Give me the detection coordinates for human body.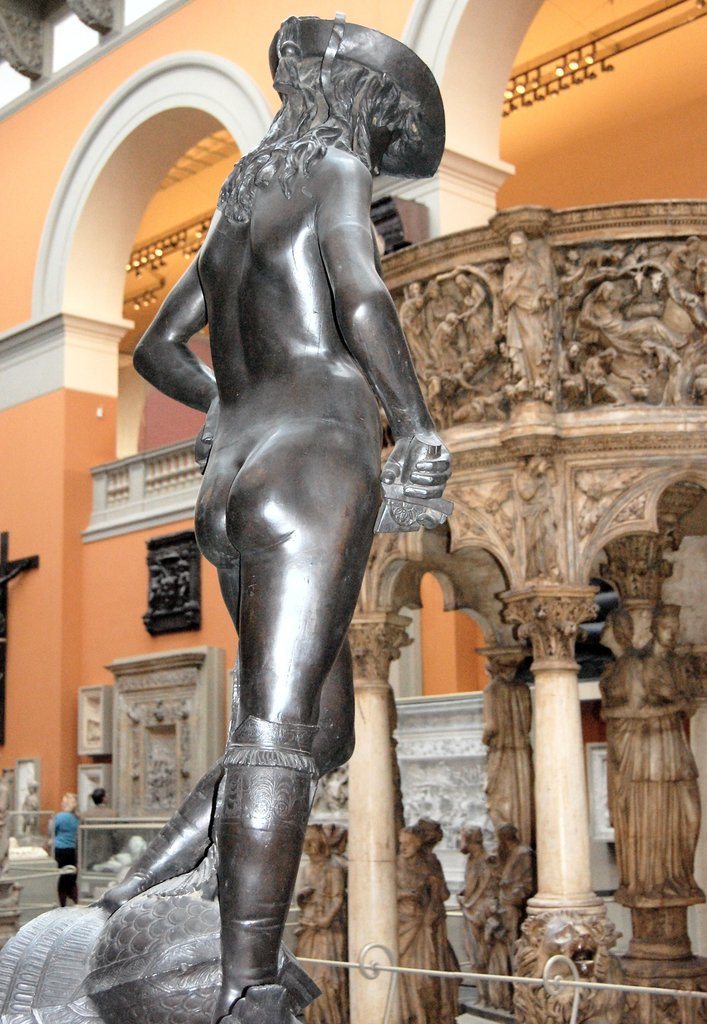
484/804/537/1005.
